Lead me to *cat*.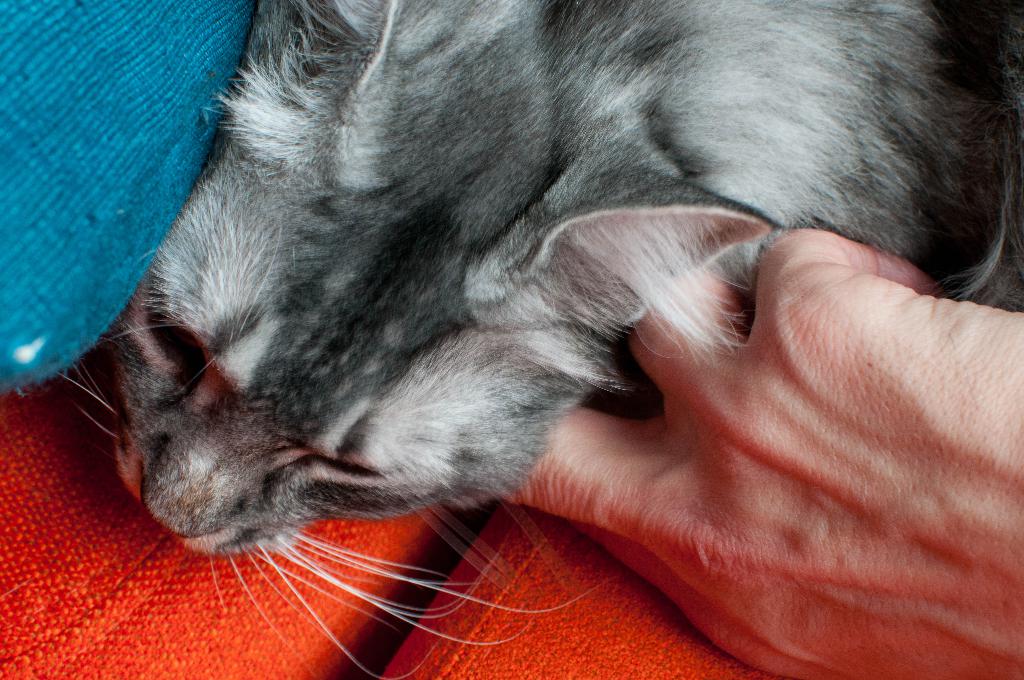
Lead to BBox(40, 0, 1023, 679).
